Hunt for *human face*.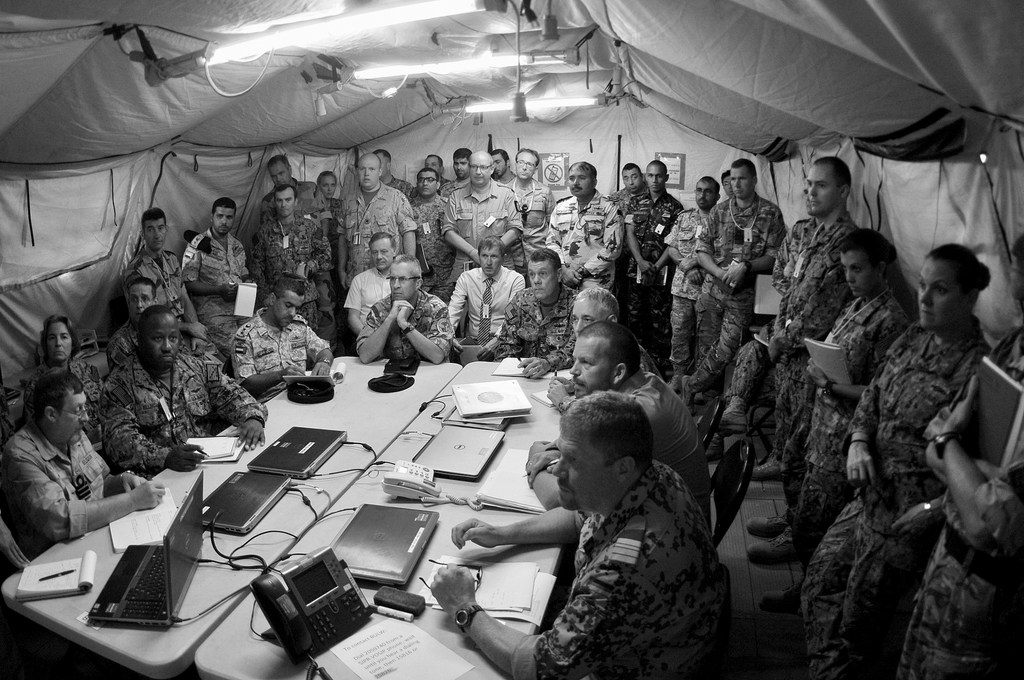
Hunted down at (x1=722, y1=174, x2=735, y2=198).
